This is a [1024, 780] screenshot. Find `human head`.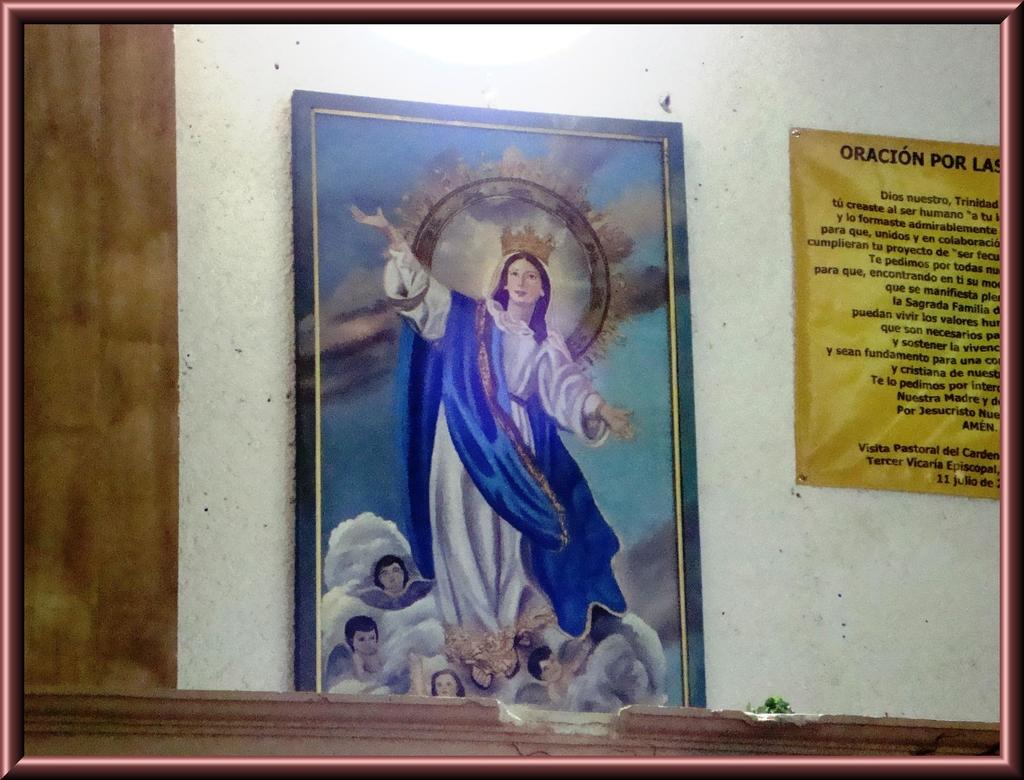
Bounding box: [left=348, top=613, right=381, bottom=654].
